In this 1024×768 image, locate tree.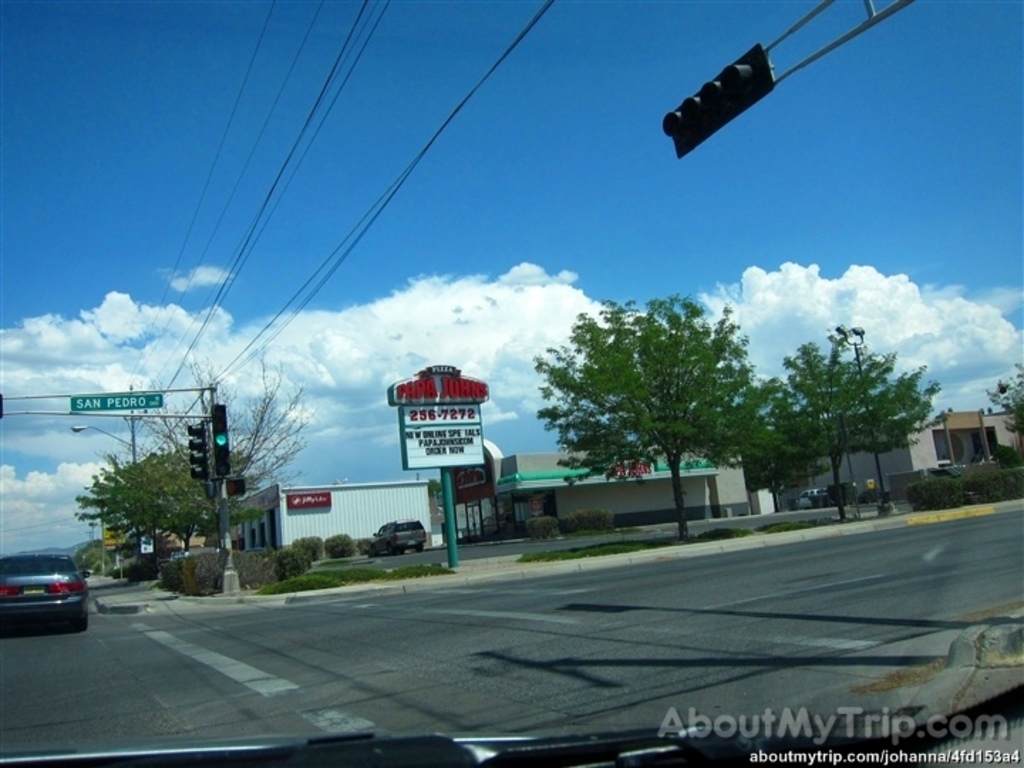
Bounding box: box(529, 279, 785, 509).
